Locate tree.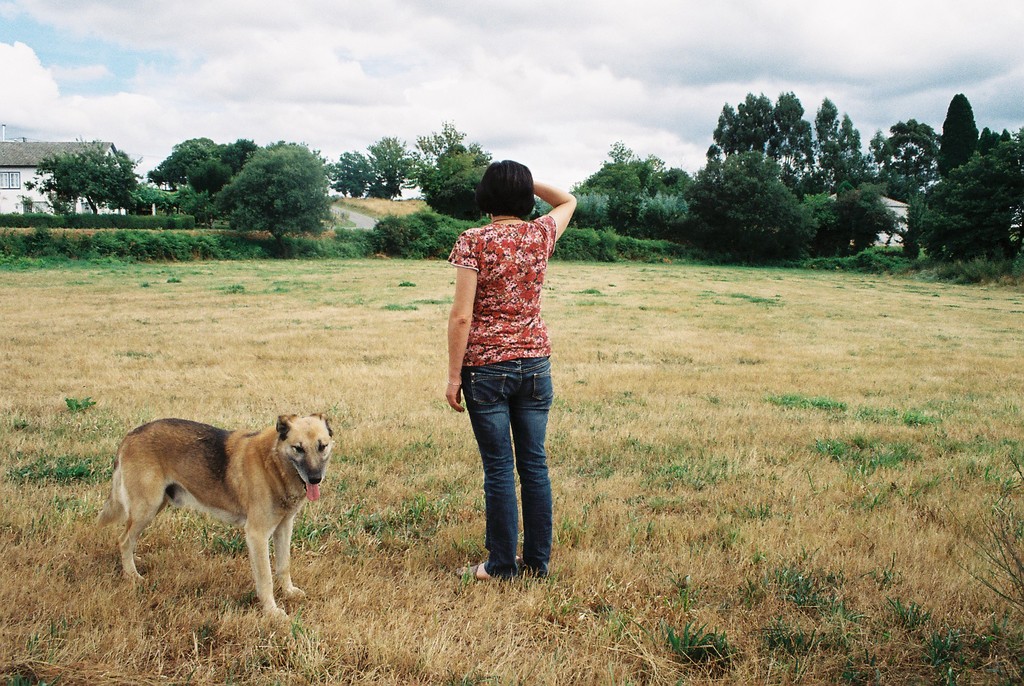
Bounding box: [left=216, top=141, right=333, bottom=235].
